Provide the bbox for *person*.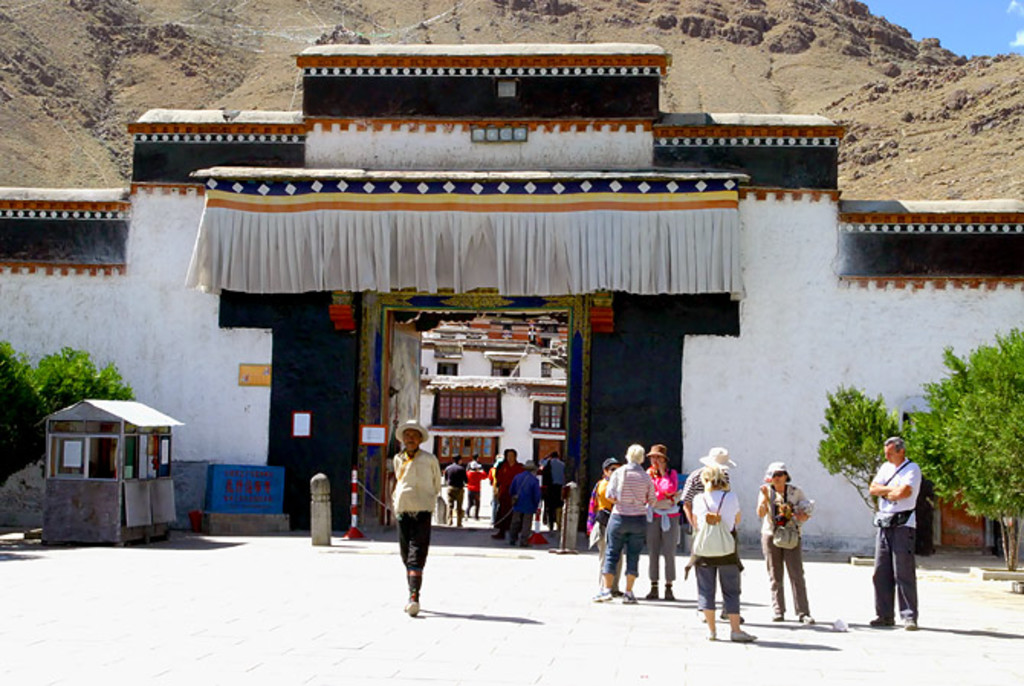
detection(388, 419, 443, 620).
